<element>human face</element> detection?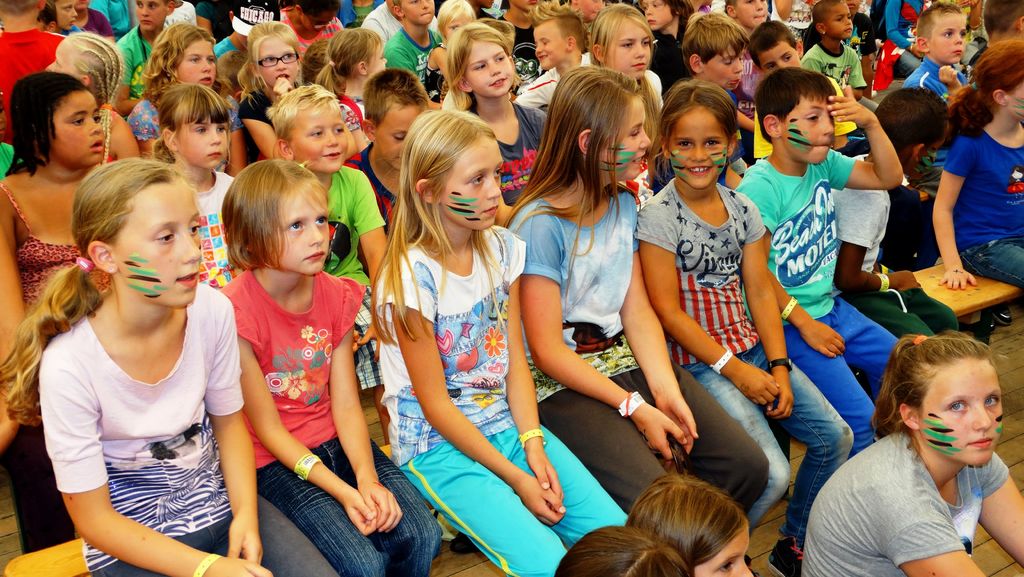
<region>464, 36, 514, 90</region>
